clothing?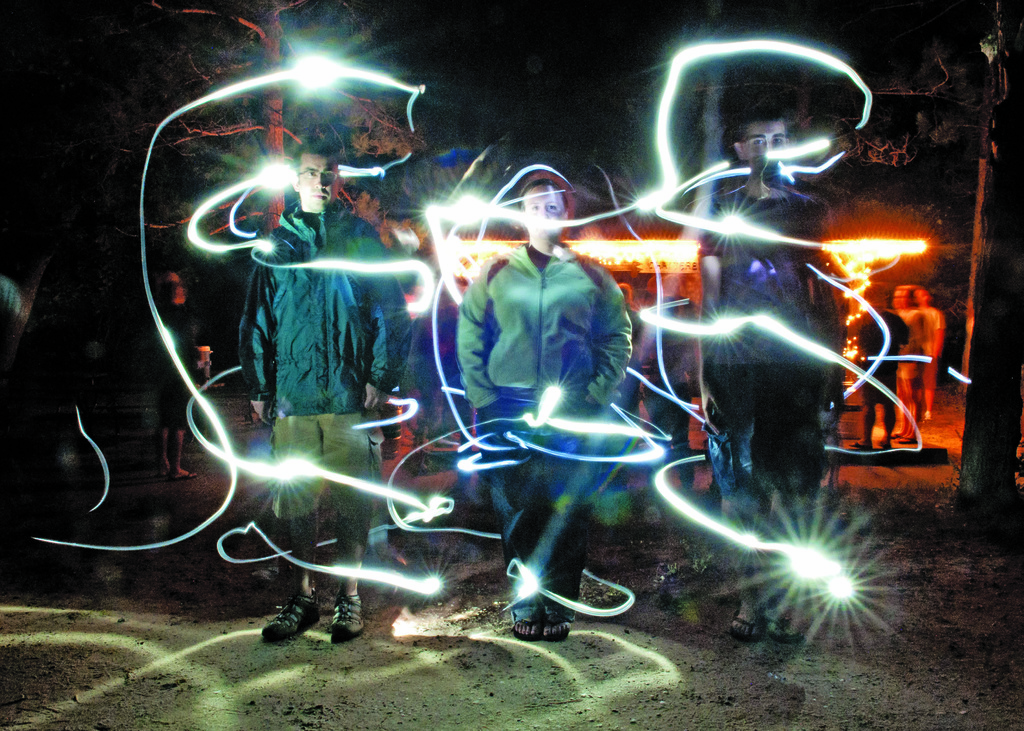
box=[698, 170, 844, 498]
